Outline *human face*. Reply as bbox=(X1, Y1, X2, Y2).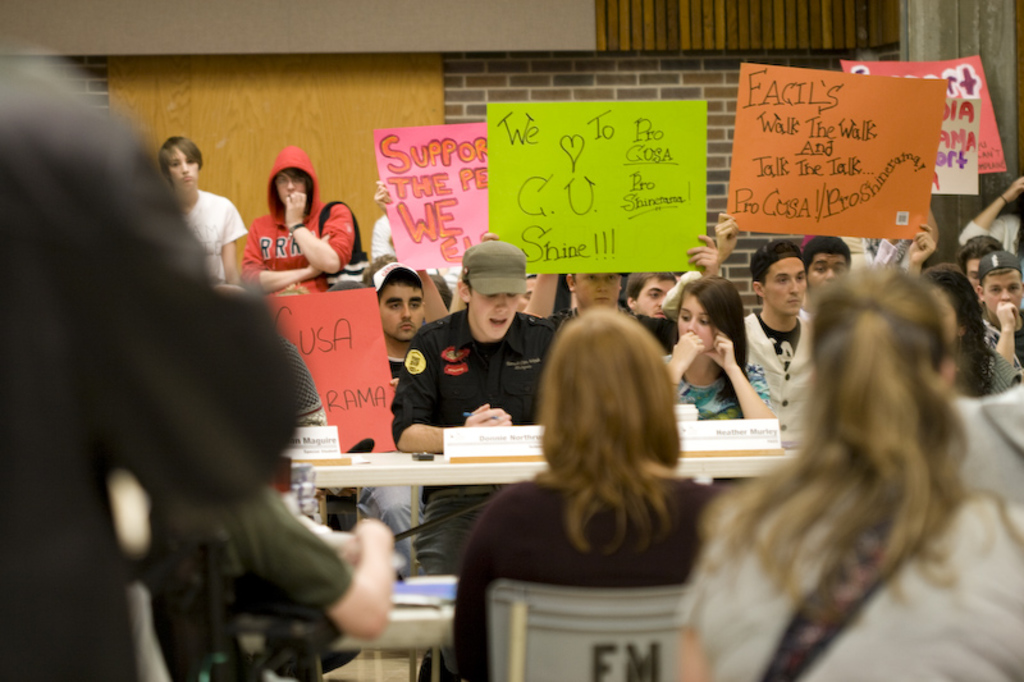
bbox=(466, 292, 518, 340).
